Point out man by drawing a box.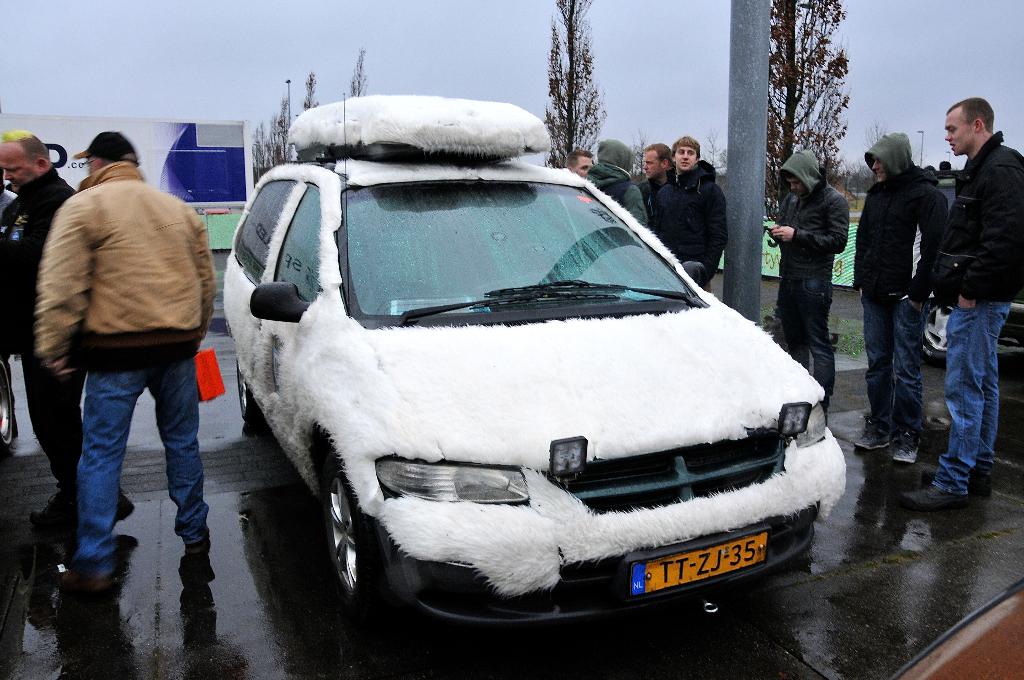
637:140:675:218.
